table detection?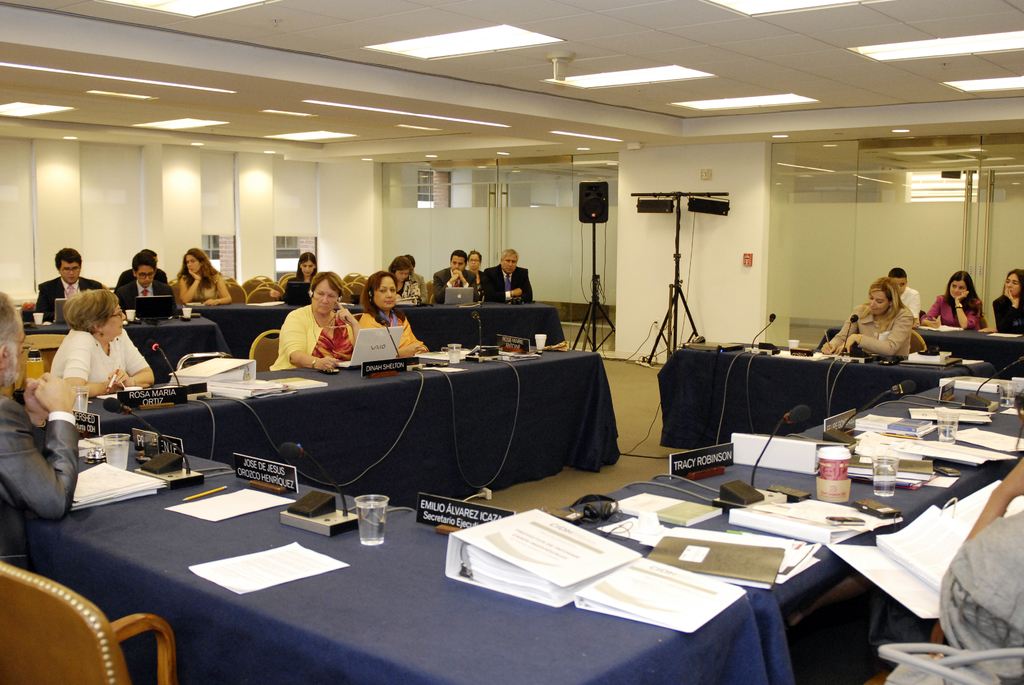
(left=331, top=458, right=965, bottom=668)
